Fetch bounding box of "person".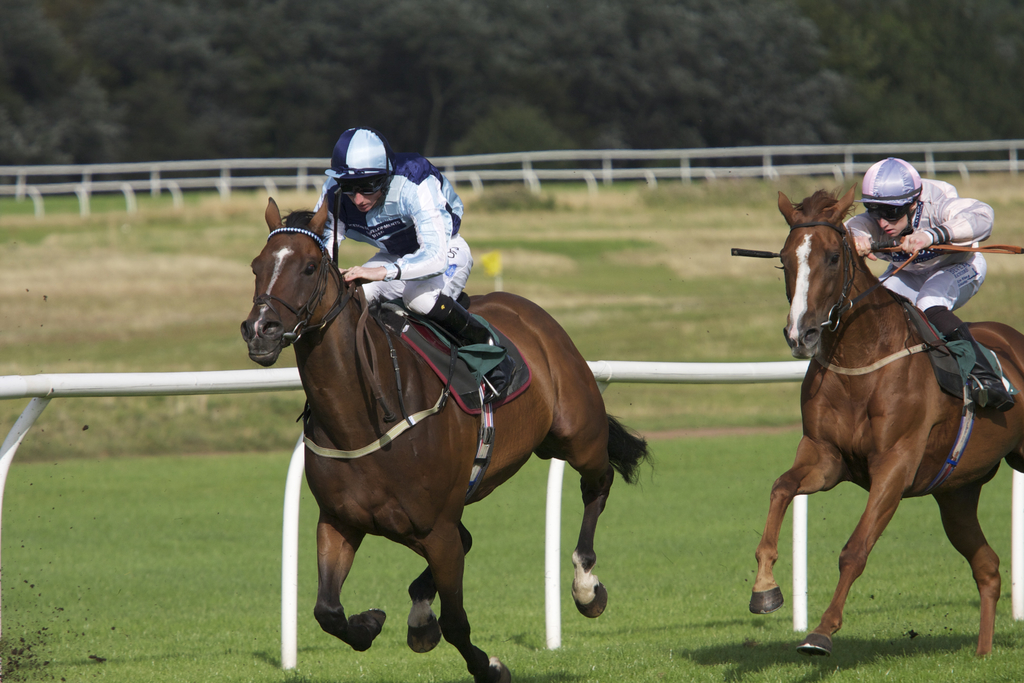
Bbox: (x1=308, y1=117, x2=453, y2=324).
